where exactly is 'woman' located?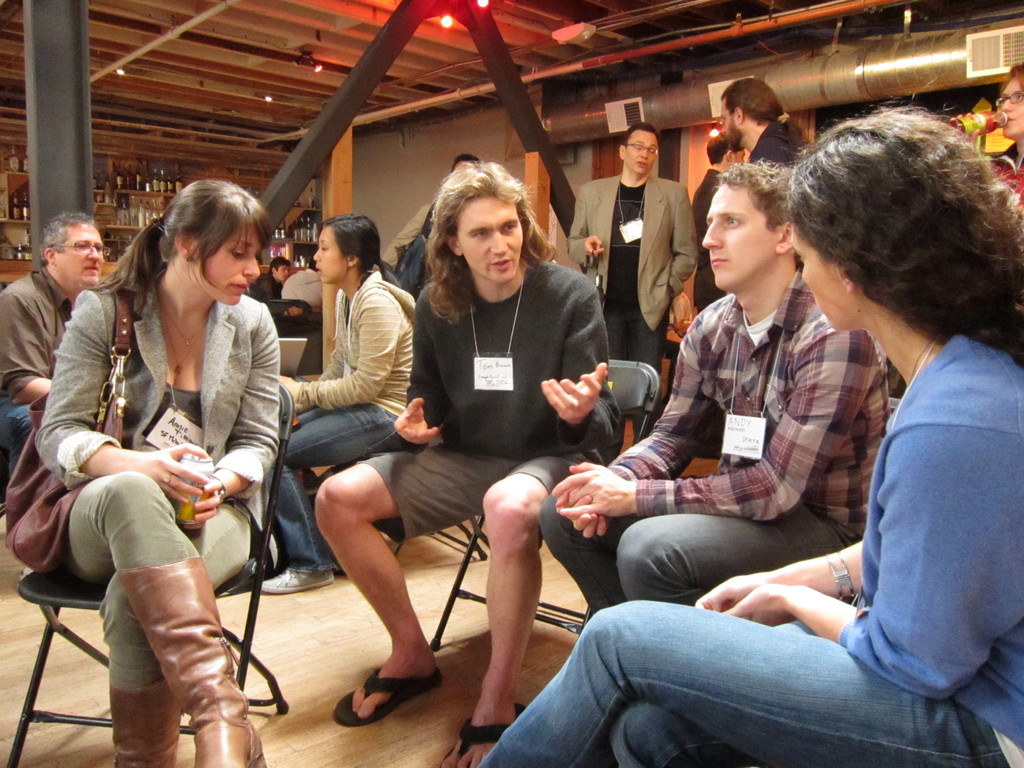
Its bounding box is [62,146,275,767].
